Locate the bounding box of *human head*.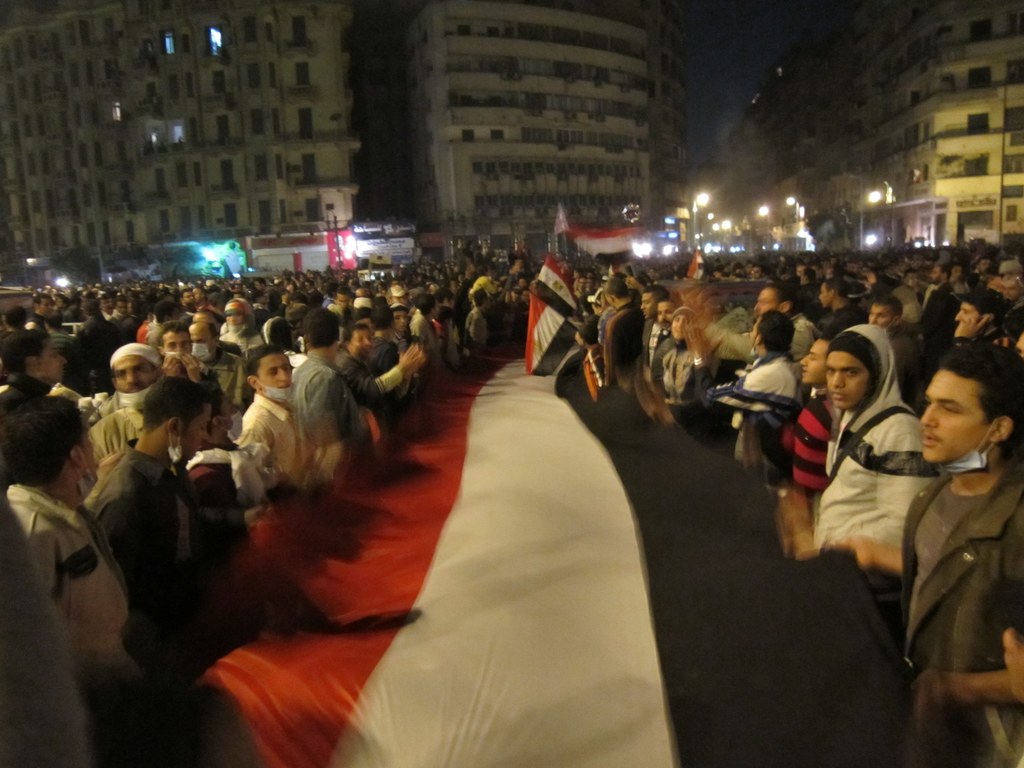
Bounding box: 30 294 54 319.
